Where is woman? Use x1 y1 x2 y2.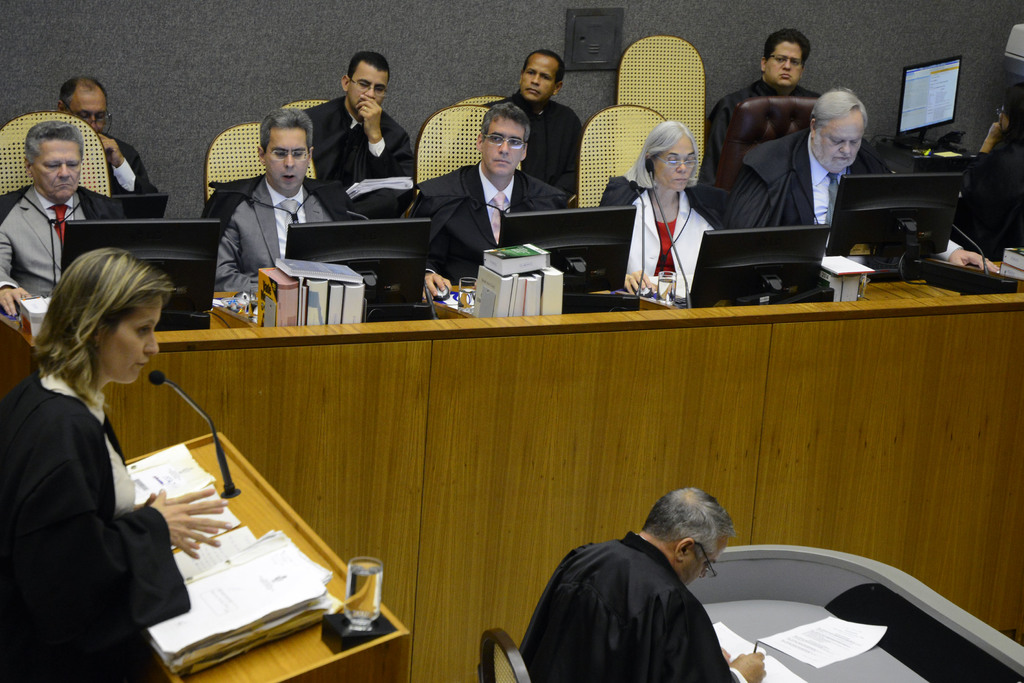
0 246 224 682.
